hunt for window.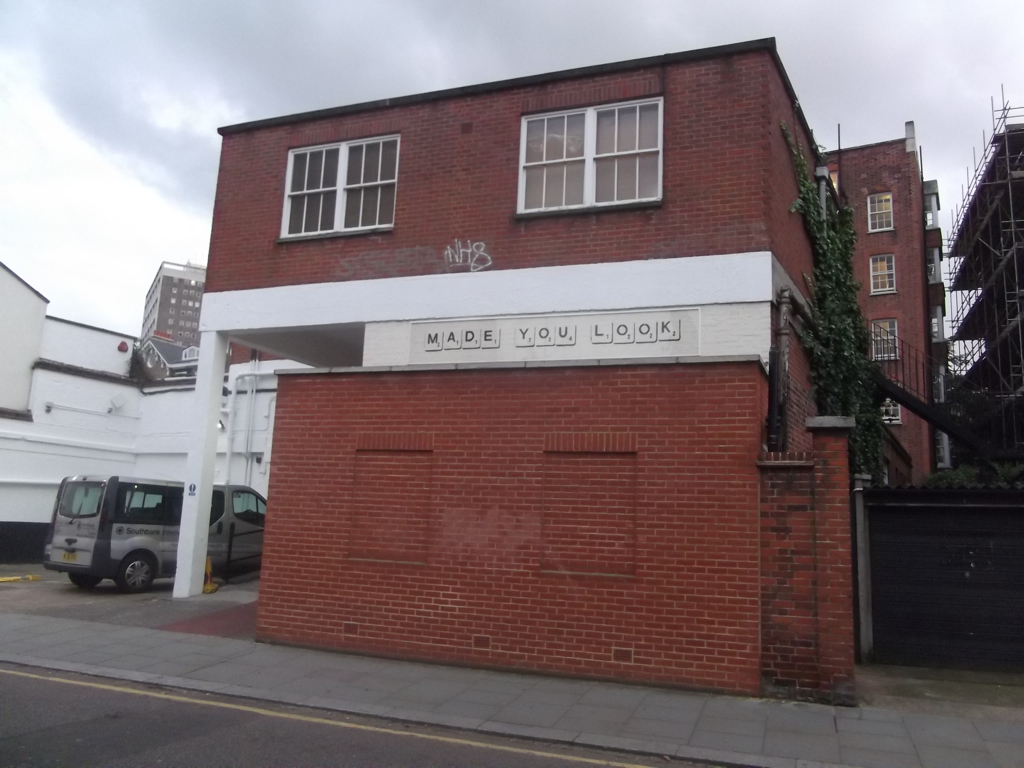
Hunted down at 879,386,902,426.
